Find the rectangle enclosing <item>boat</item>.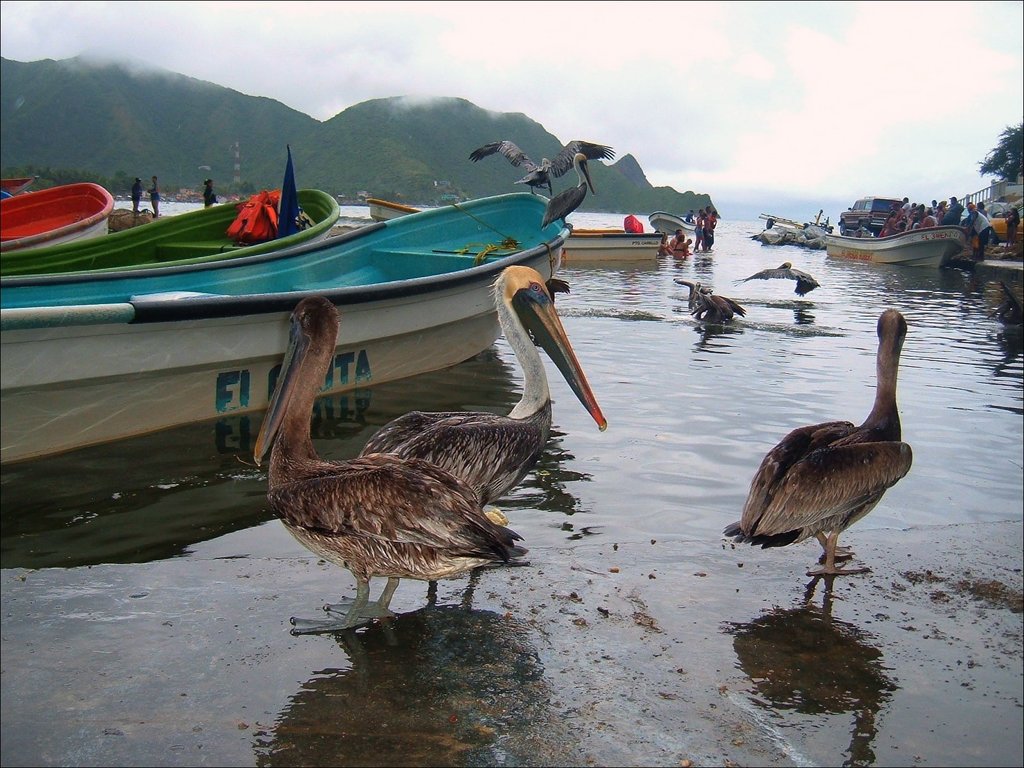
<box>3,153,644,403</box>.
